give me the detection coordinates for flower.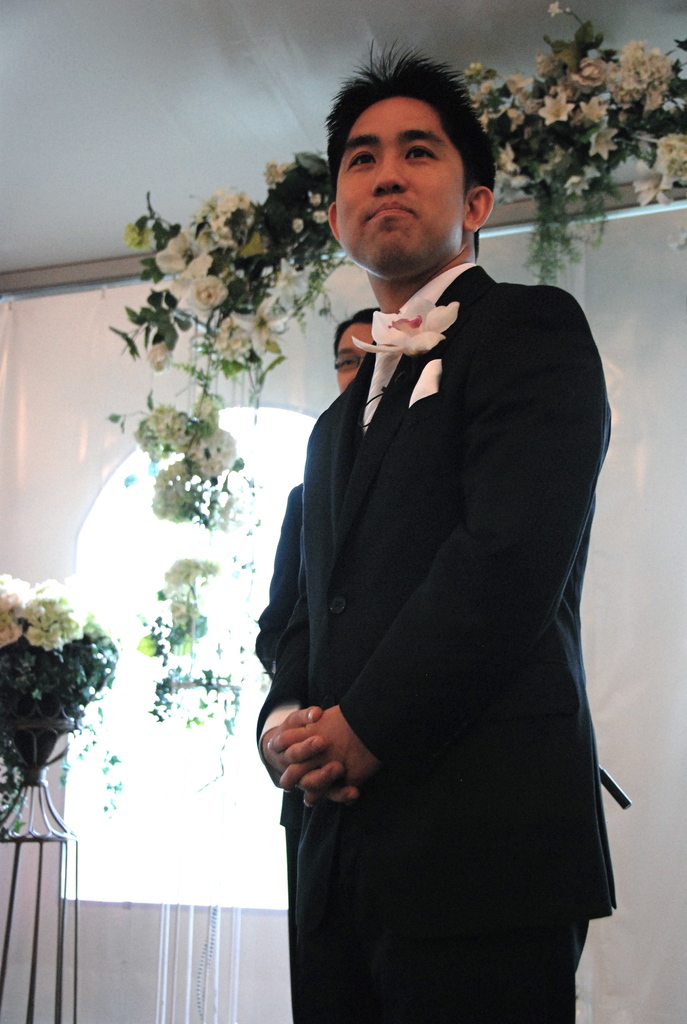
select_region(180, 271, 226, 314).
